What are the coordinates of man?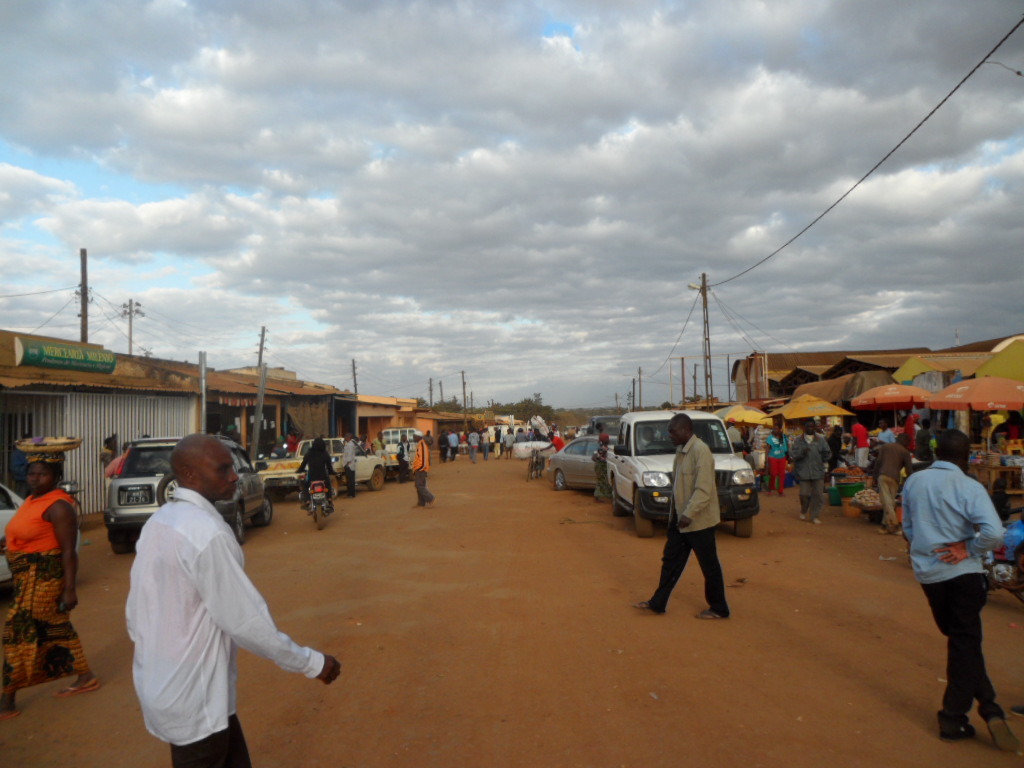
rect(787, 418, 833, 529).
